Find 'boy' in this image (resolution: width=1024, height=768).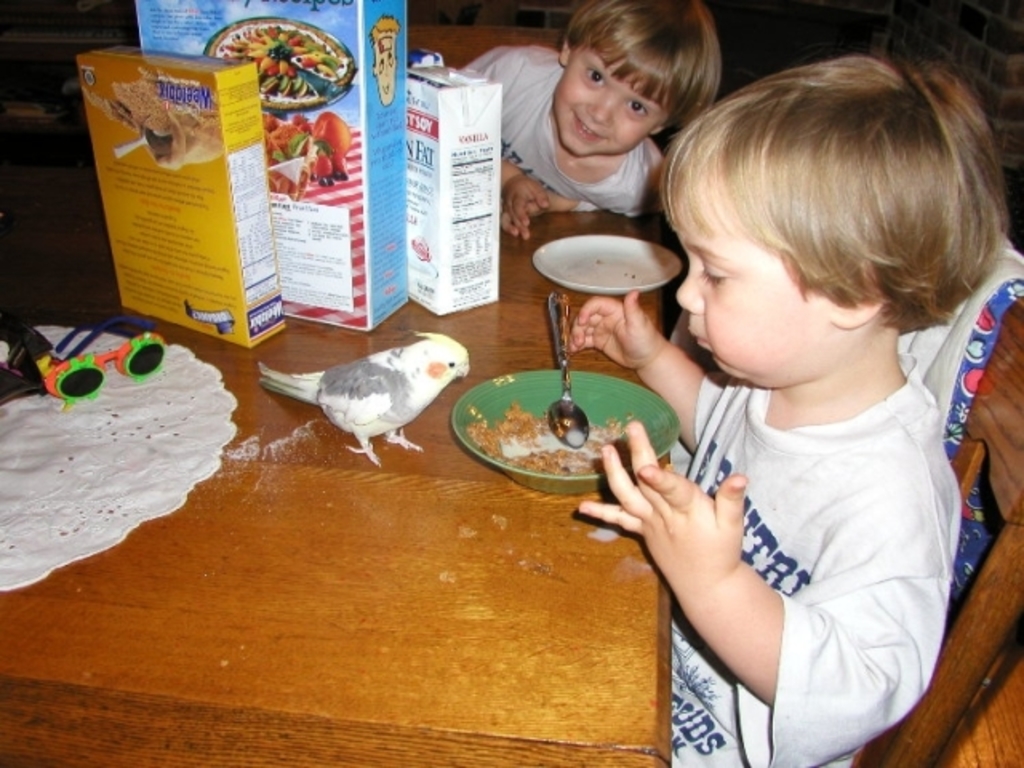
detection(573, 27, 984, 757).
